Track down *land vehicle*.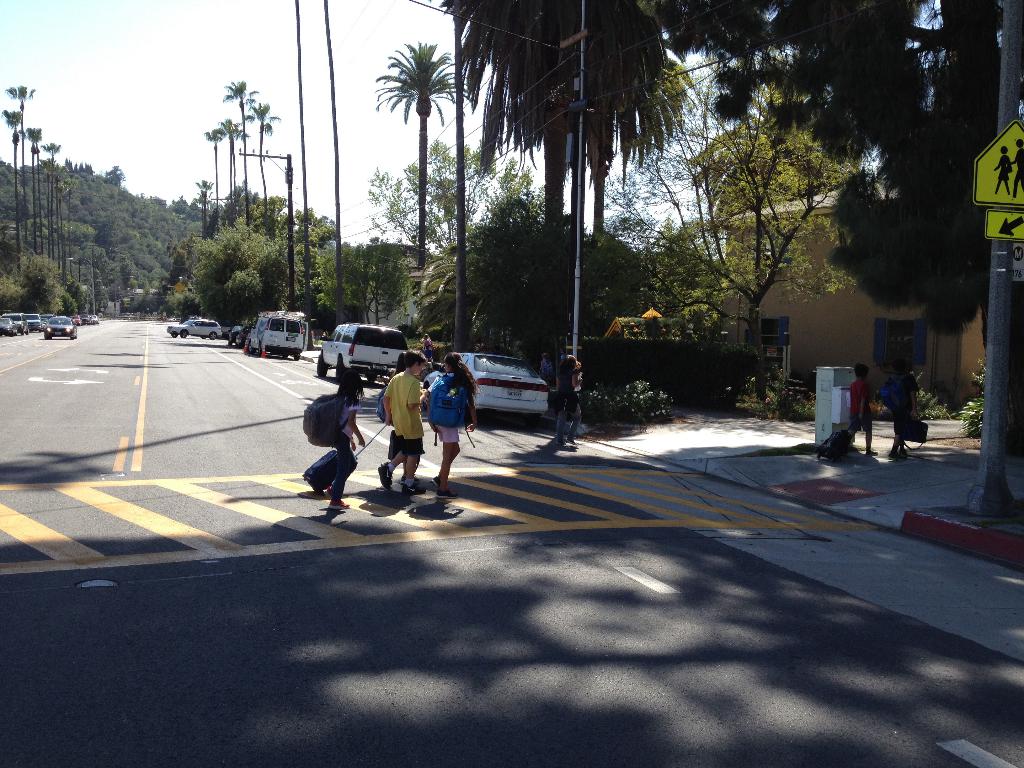
Tracked to (247, 312, 305, 356).
